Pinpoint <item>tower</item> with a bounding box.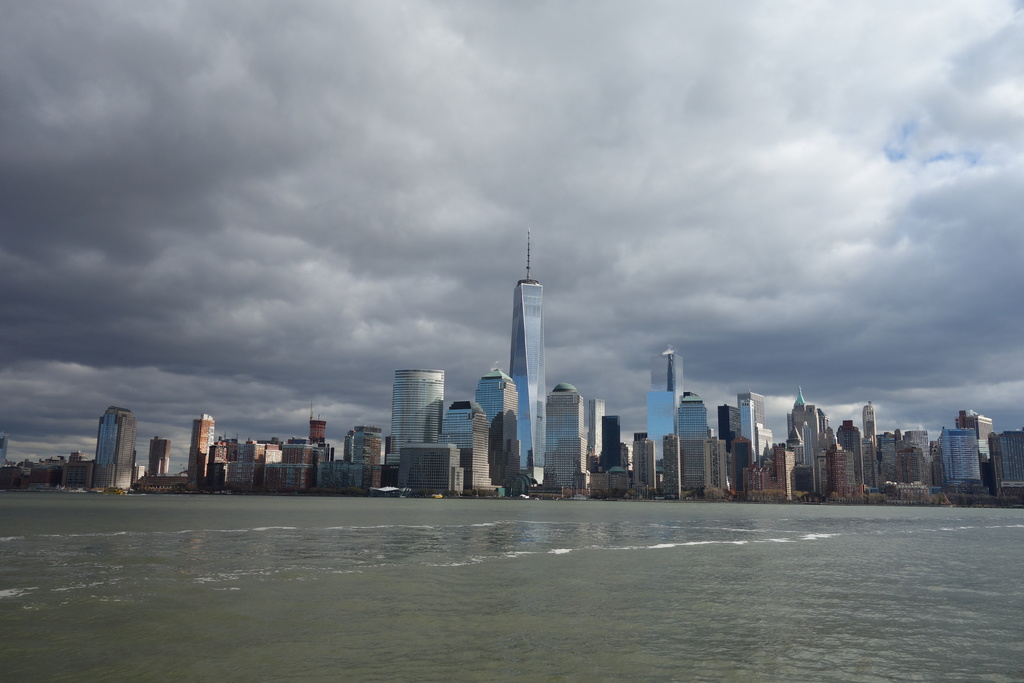
{"x1": 351, "y1": 425, "x2": 380, "y2": 464}.
